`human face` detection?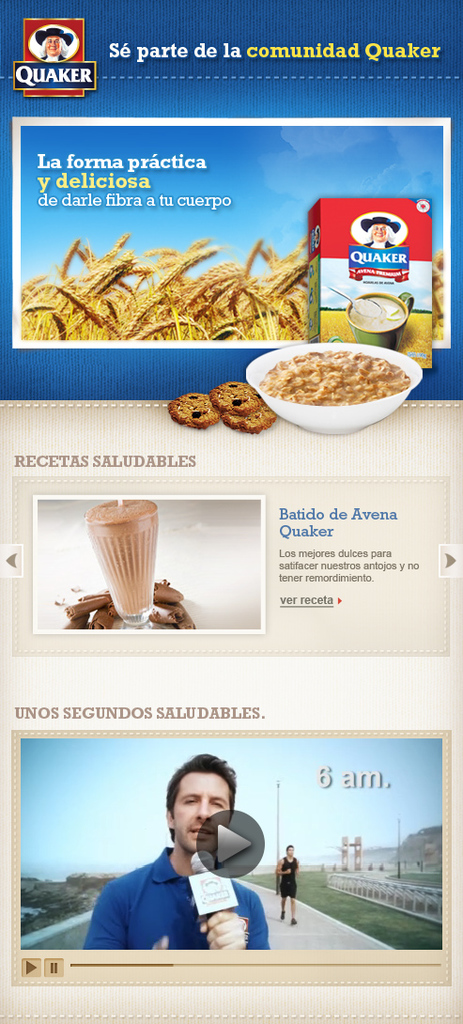
Rect(44, 34, 61, 54)
